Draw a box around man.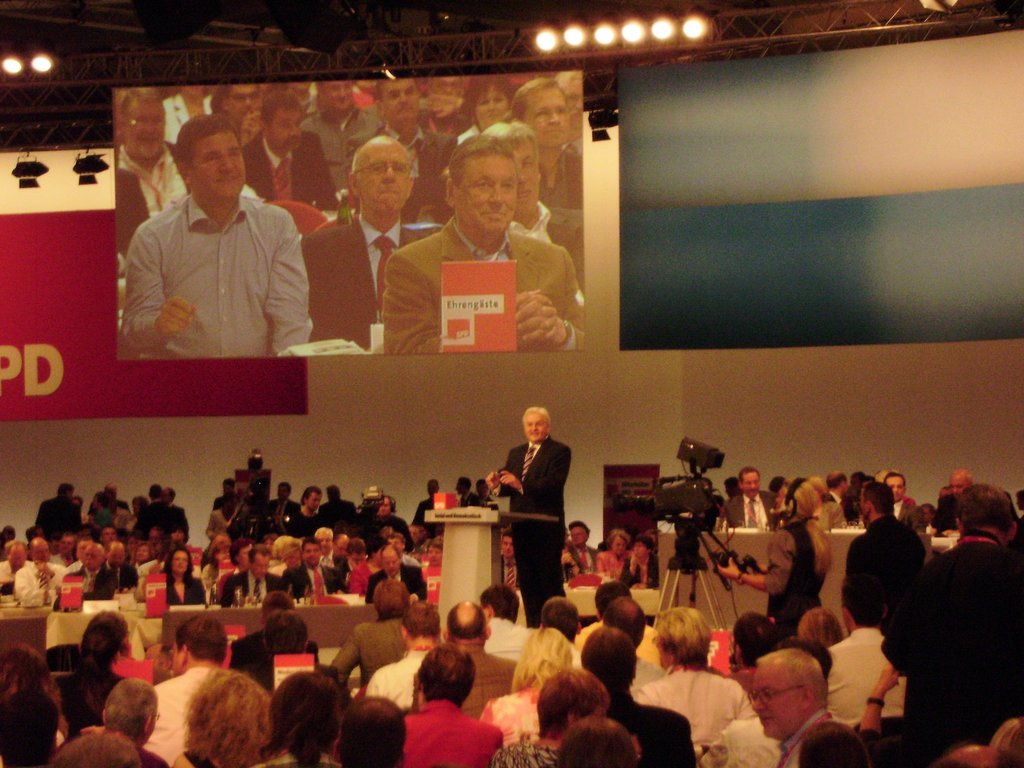
{"left": 827, "top": 573, "right": 908, "bottom": 727}.
